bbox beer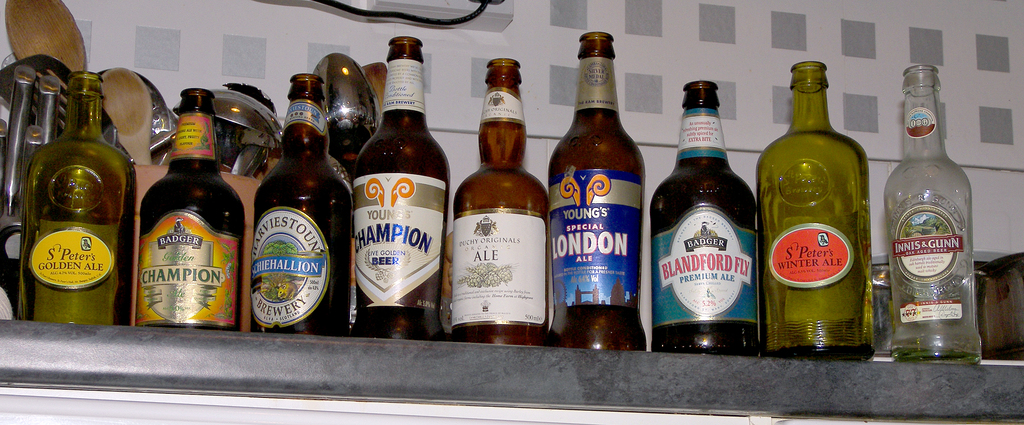
880 57 991 371
